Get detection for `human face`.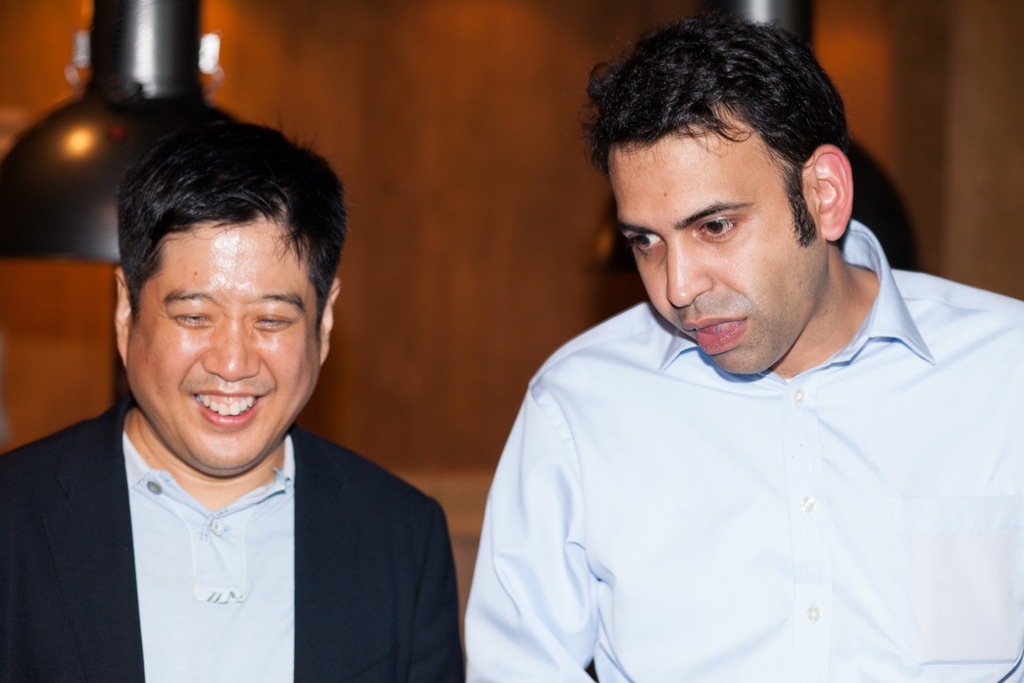
Detection: crop(127, 216, 321, 467).
